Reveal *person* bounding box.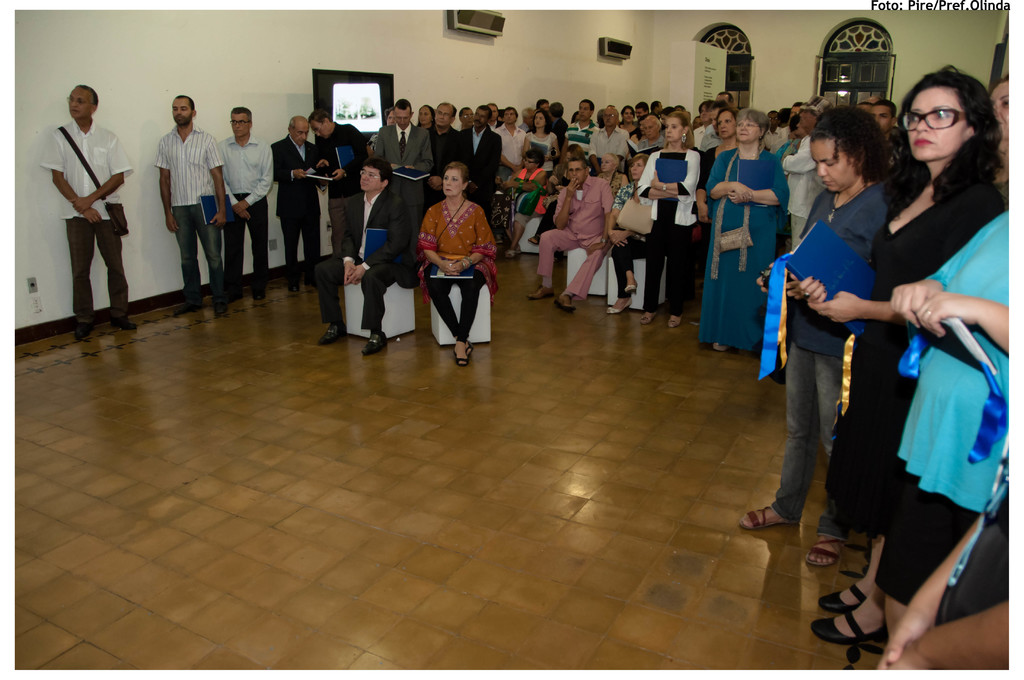
Revealed: crop(308, 161, 423, 357).
